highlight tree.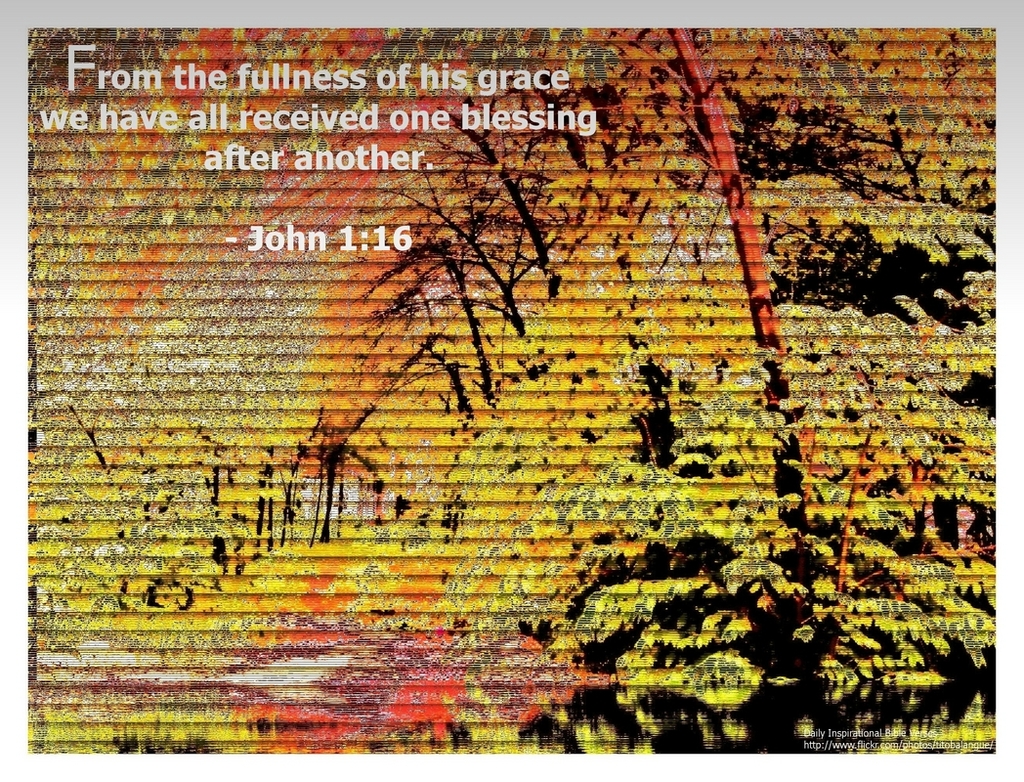
Highlighted region: rect(25, 21, 999, 751).
